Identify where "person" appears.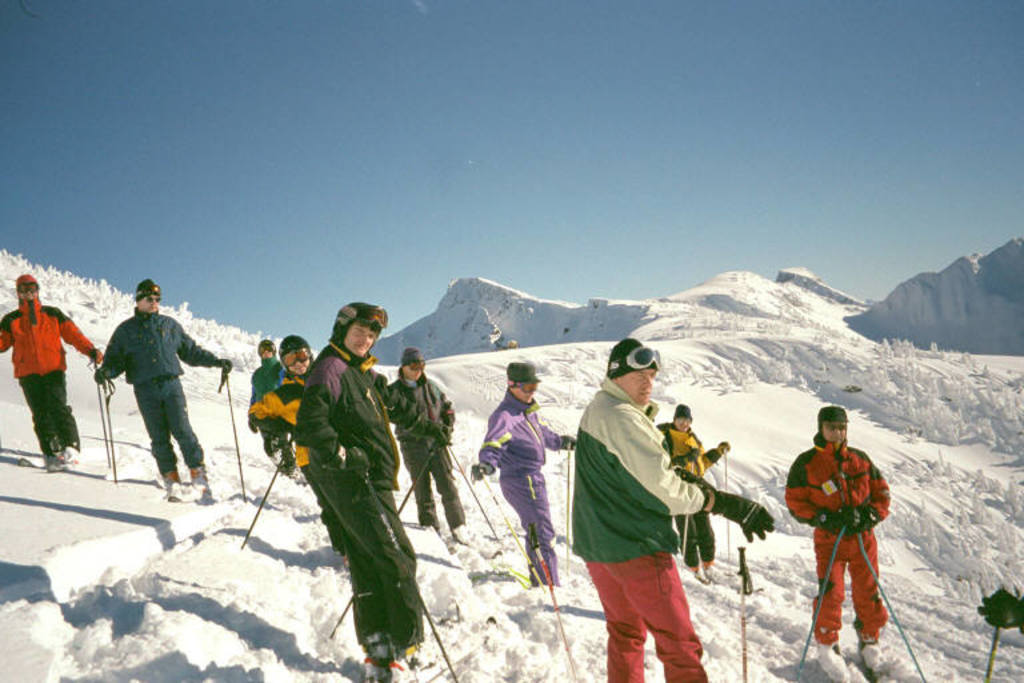
Appears at [0, 272, 105, 468].
